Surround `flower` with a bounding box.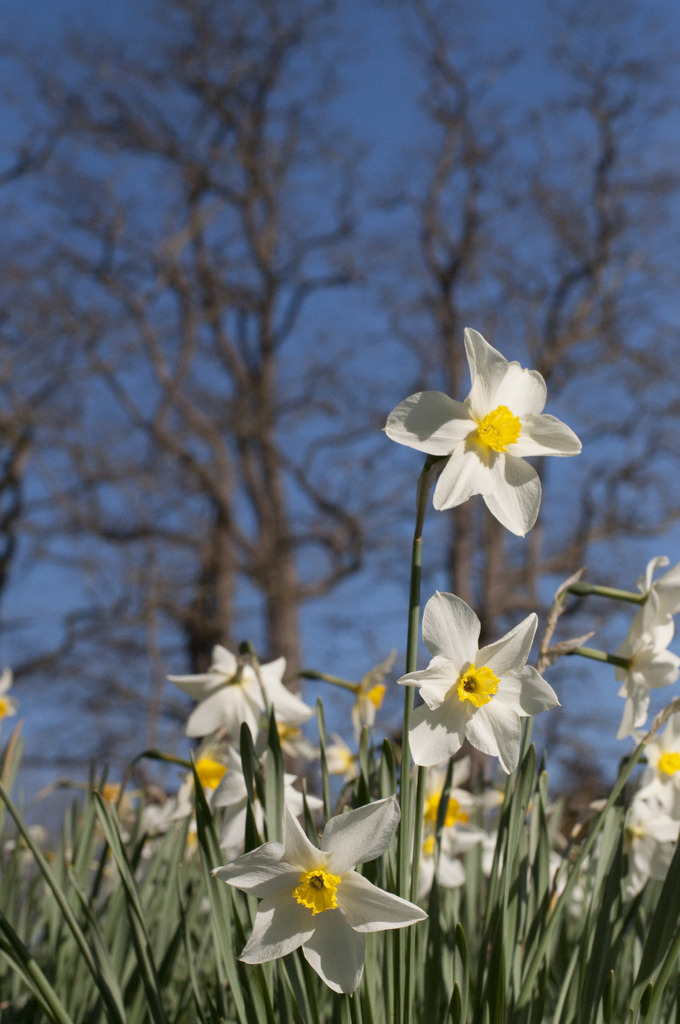
x1=136, y1=772, x2=192, y2=822.
